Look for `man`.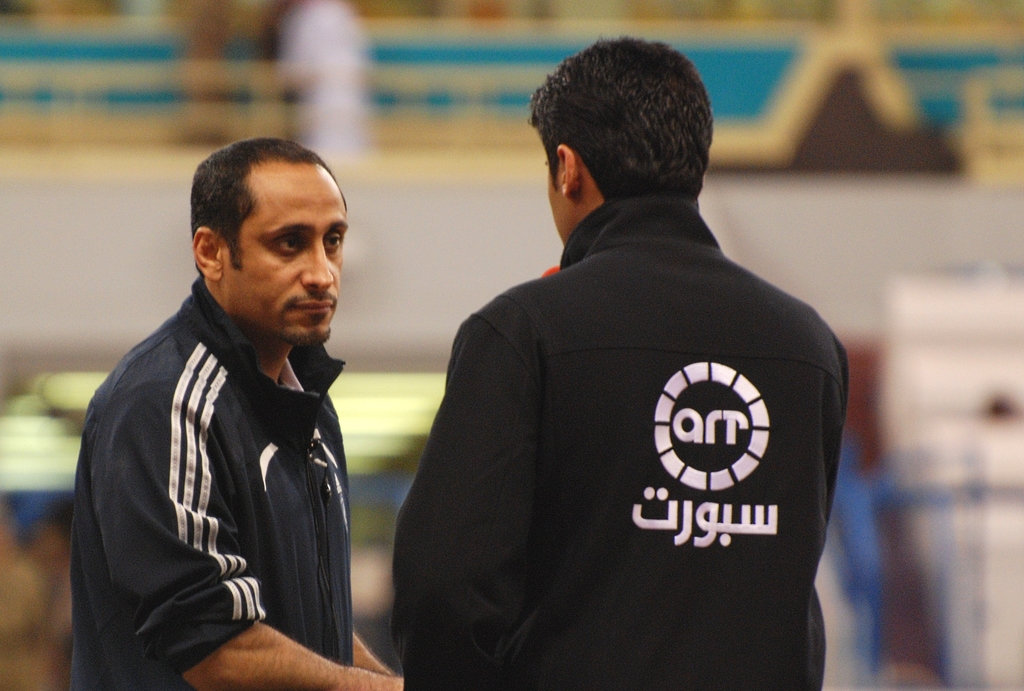
Found: [left=69, top=137, right=405, bottom=690].
